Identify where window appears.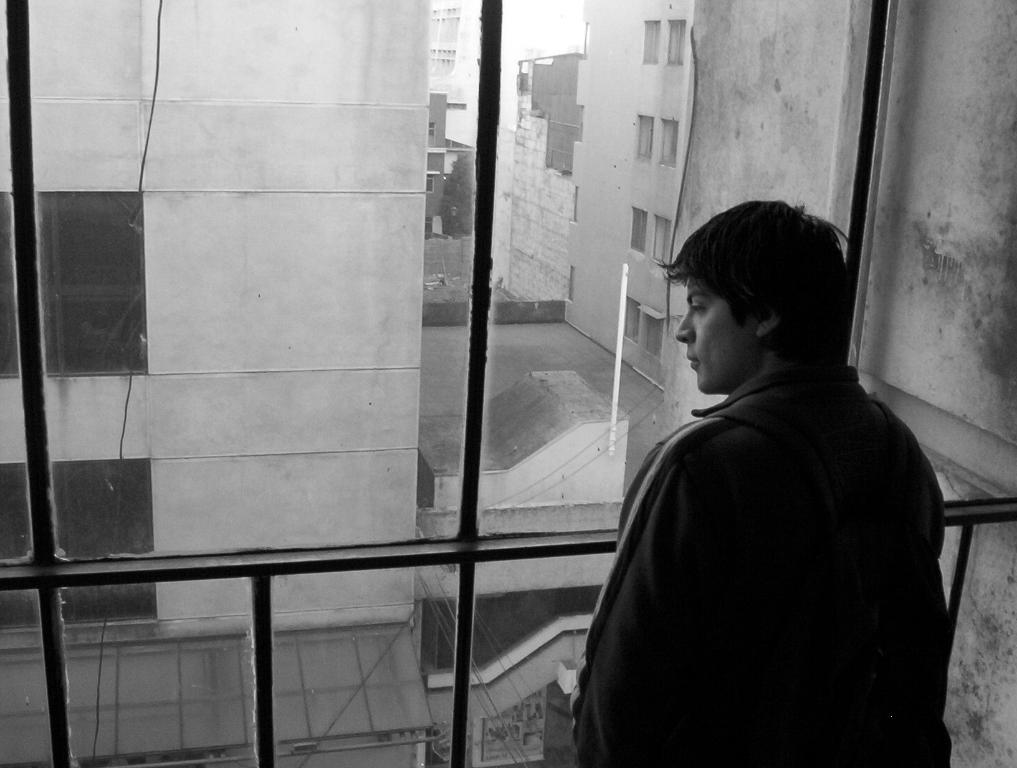
Appears at crop(0, 196, 146, 379).
